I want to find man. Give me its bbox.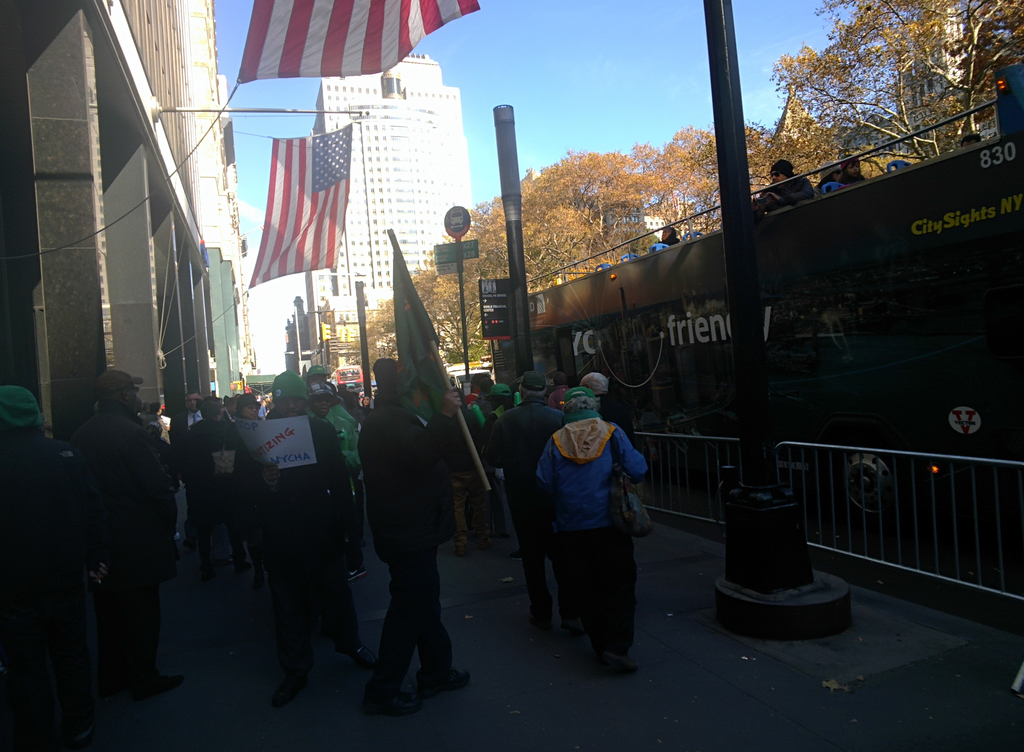
170,392,209,551.
